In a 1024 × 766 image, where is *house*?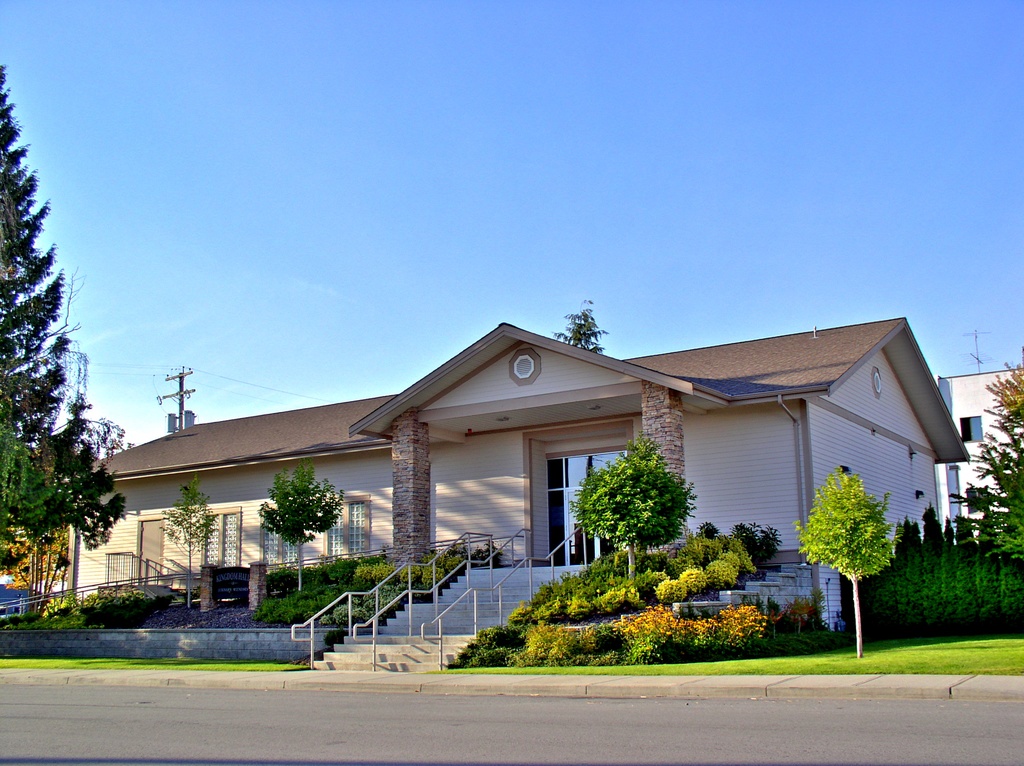
(929, 376, 1023, 522).
